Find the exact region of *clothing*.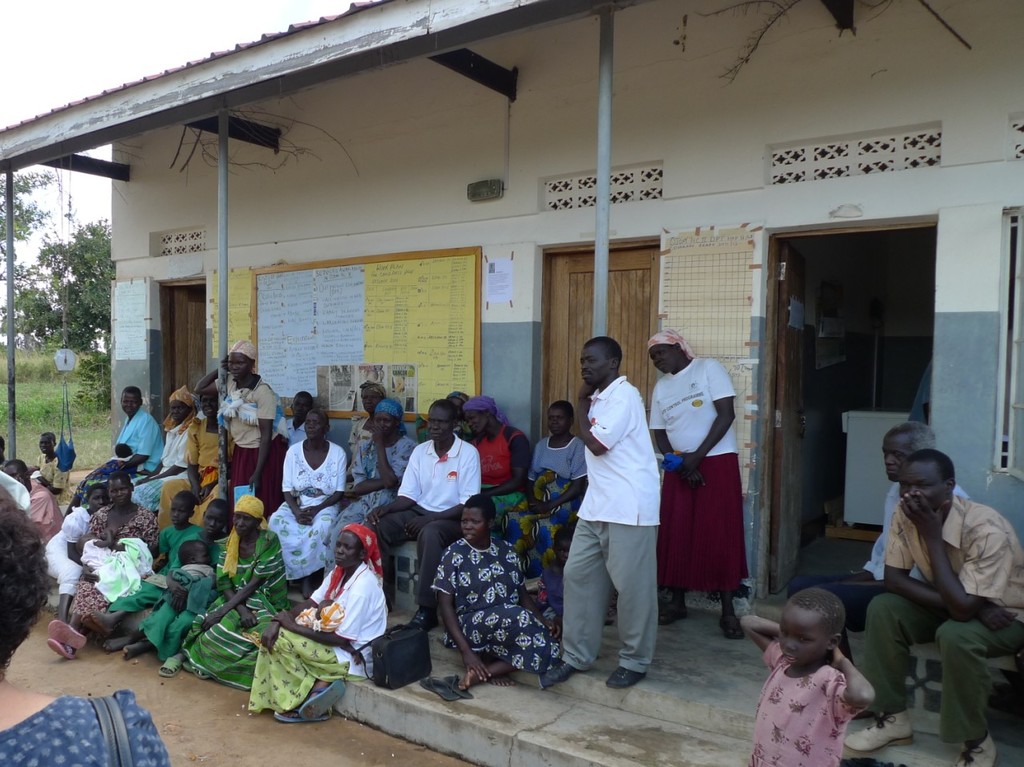
Exact region: 257,433,353,590.
